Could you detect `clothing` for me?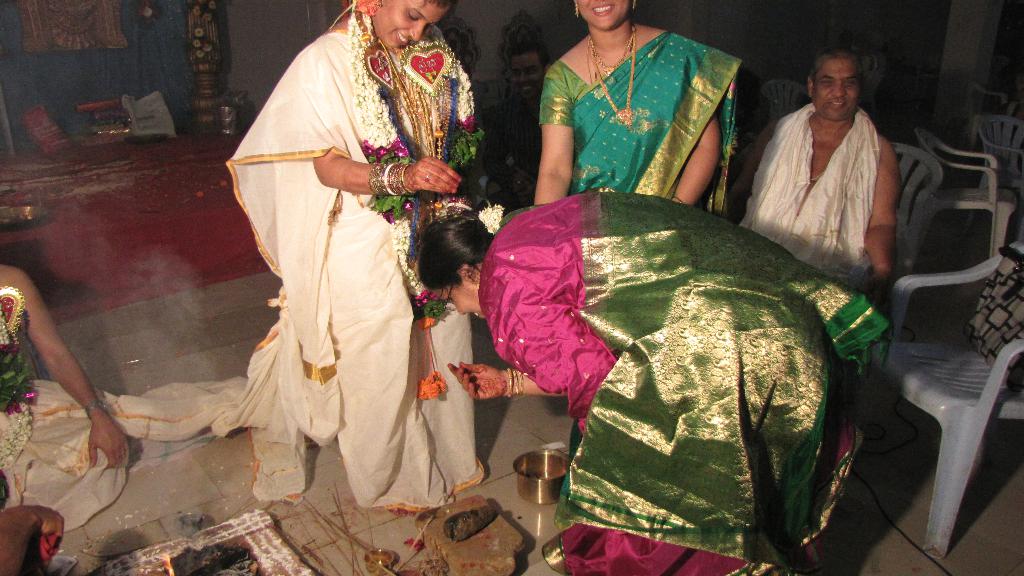
Detection result: x1=223, y1=22, x2=499, y2=516.
